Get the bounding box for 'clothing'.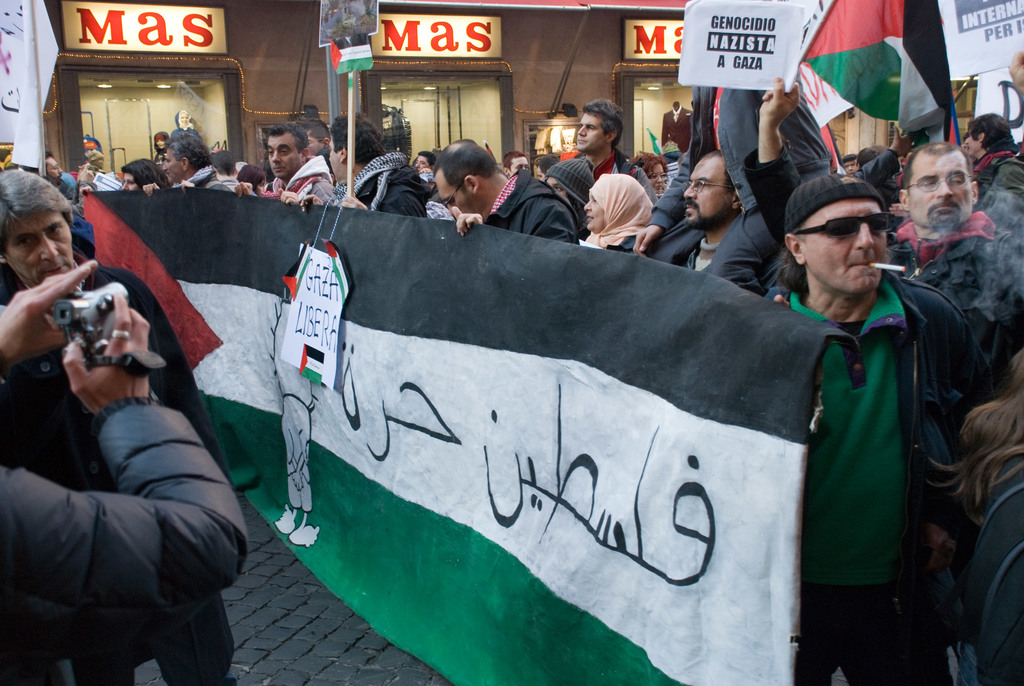
bbox(0, 261, 231, 685).
